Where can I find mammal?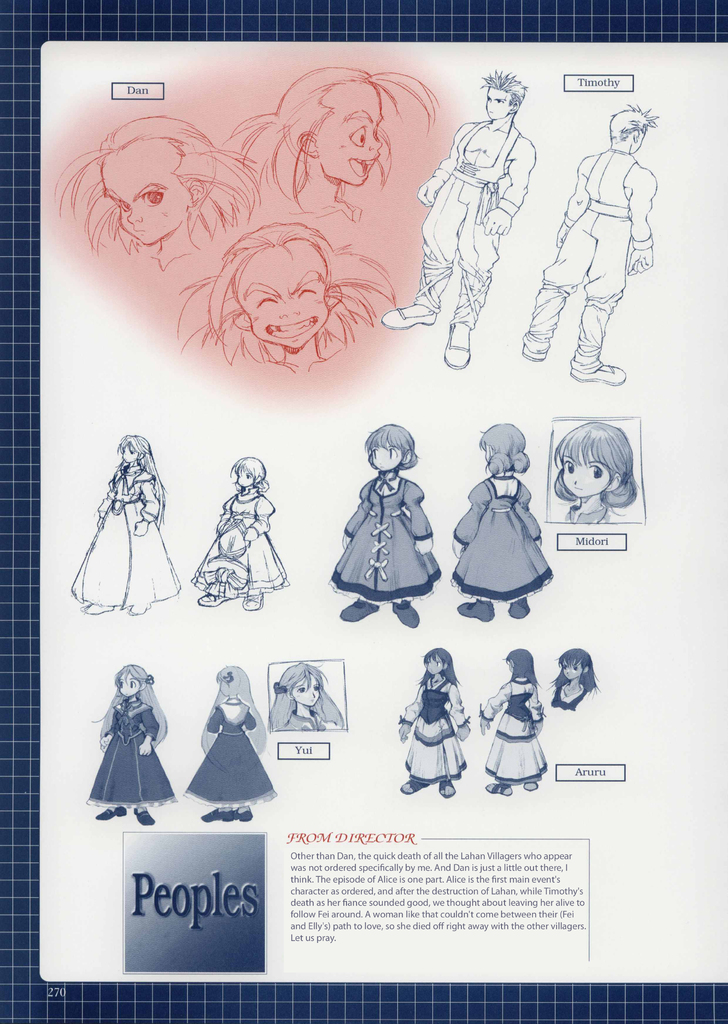
You can find it at bbox=[395, 646, 470, 798].
